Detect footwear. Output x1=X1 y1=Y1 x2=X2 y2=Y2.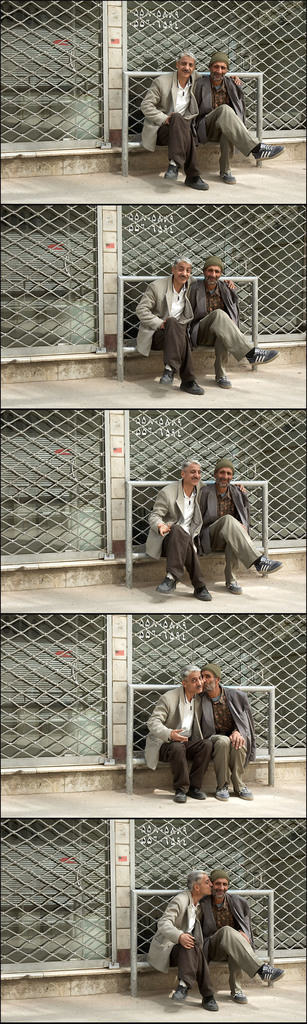
x1=192 y1=582 x2=211 y2=601.
